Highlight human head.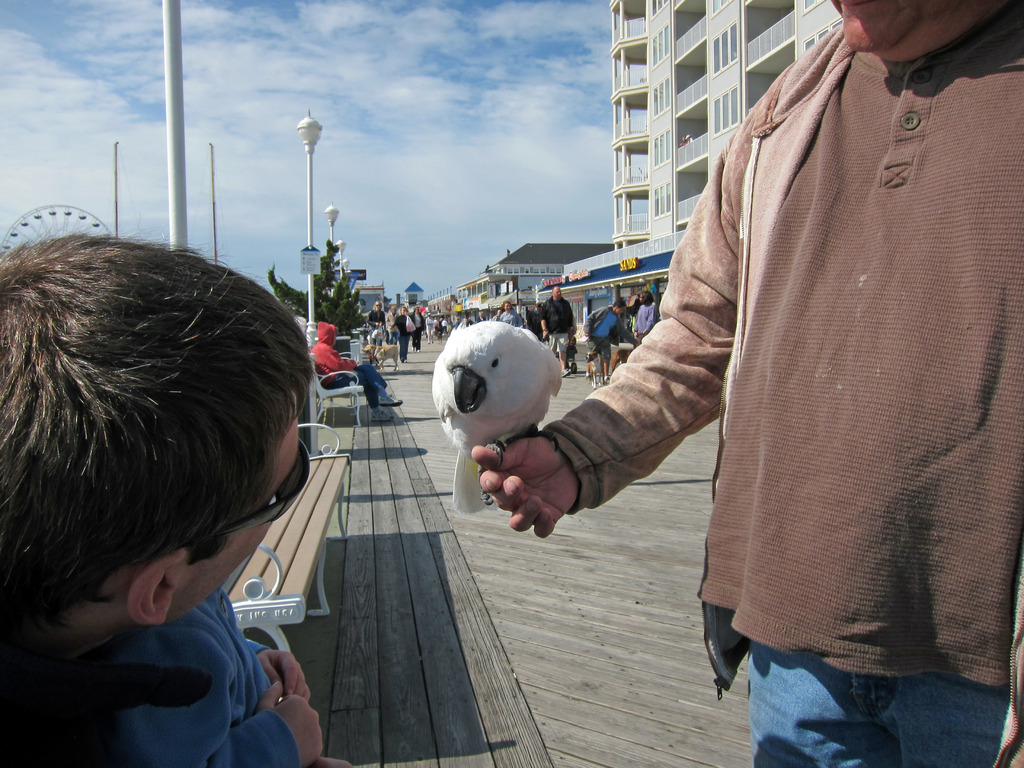
Highlighted region: [372,300,383,310].
